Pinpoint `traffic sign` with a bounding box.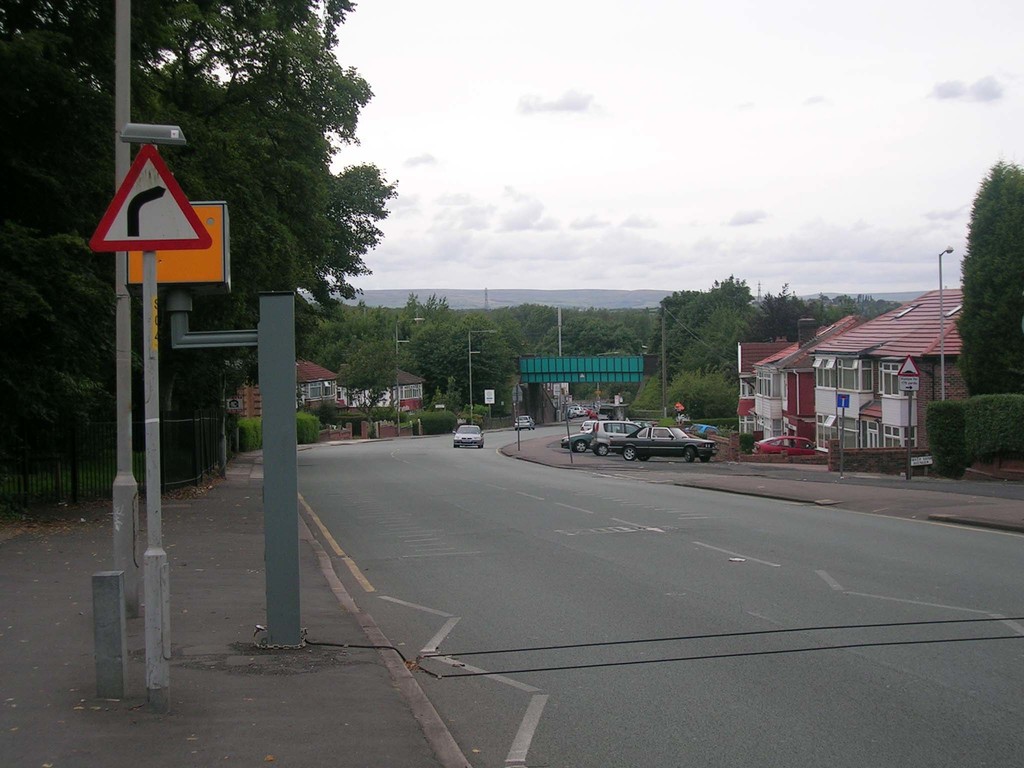
(left=898, top=376, right=919, bottom=390).
